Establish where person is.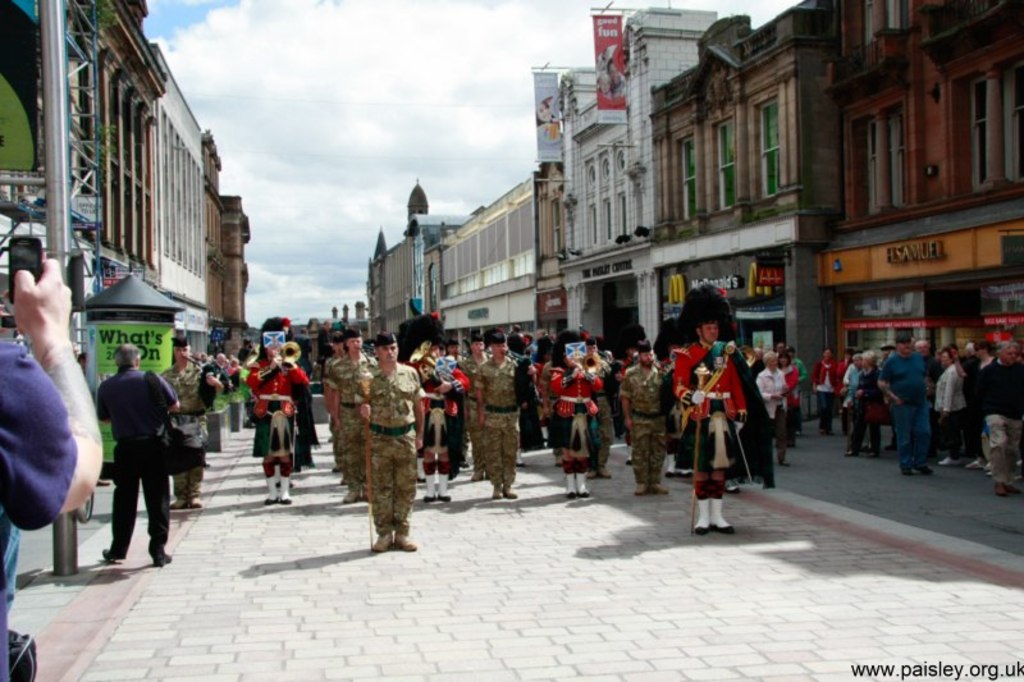
Established at (241, 316, 308, 504).
